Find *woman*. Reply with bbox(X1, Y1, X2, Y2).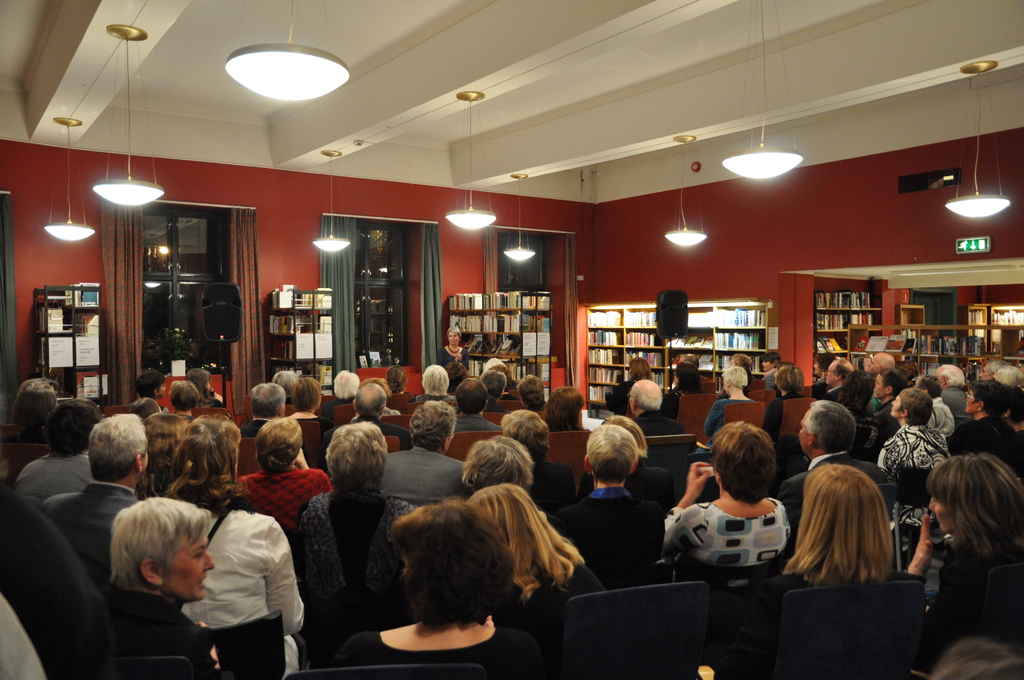
bbox(765, 364, 810, 437).
